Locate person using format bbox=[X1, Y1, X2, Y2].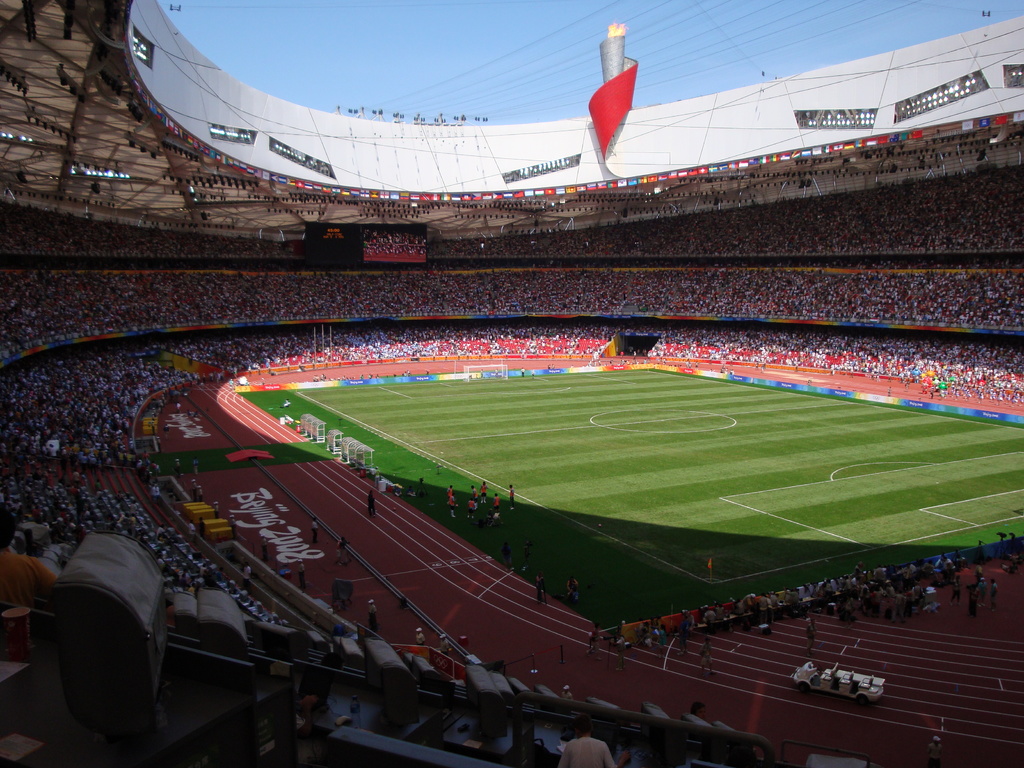
bbox=[228, 513, 239, 534].
